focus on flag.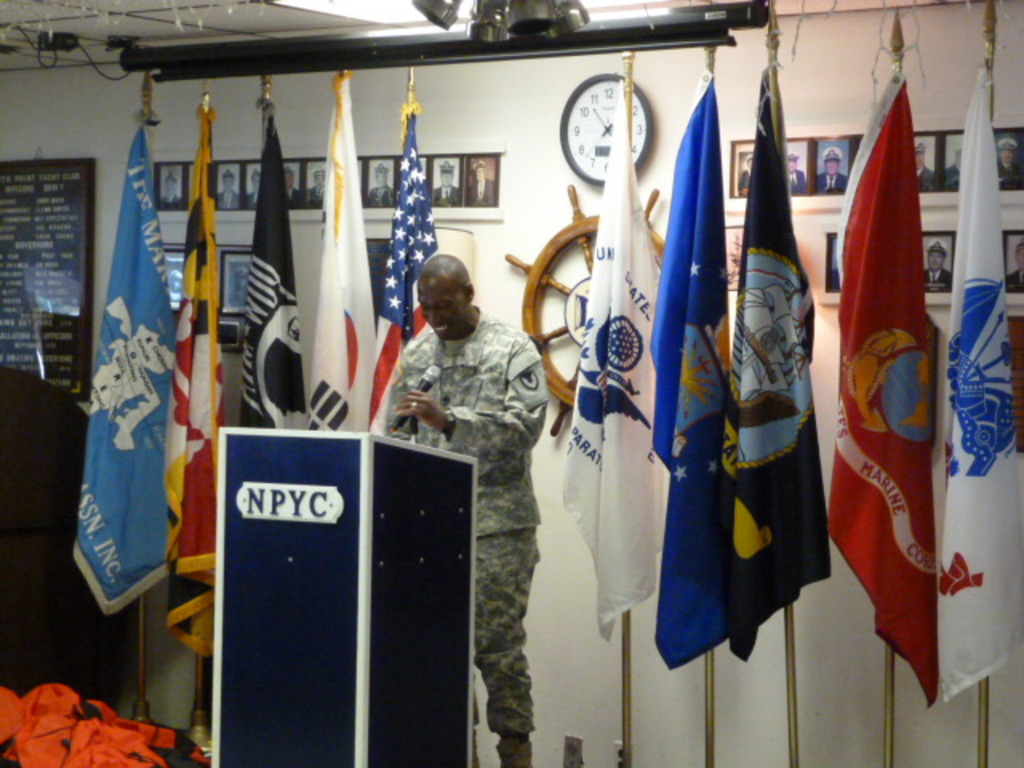
Focused at 70 126 184 616.
